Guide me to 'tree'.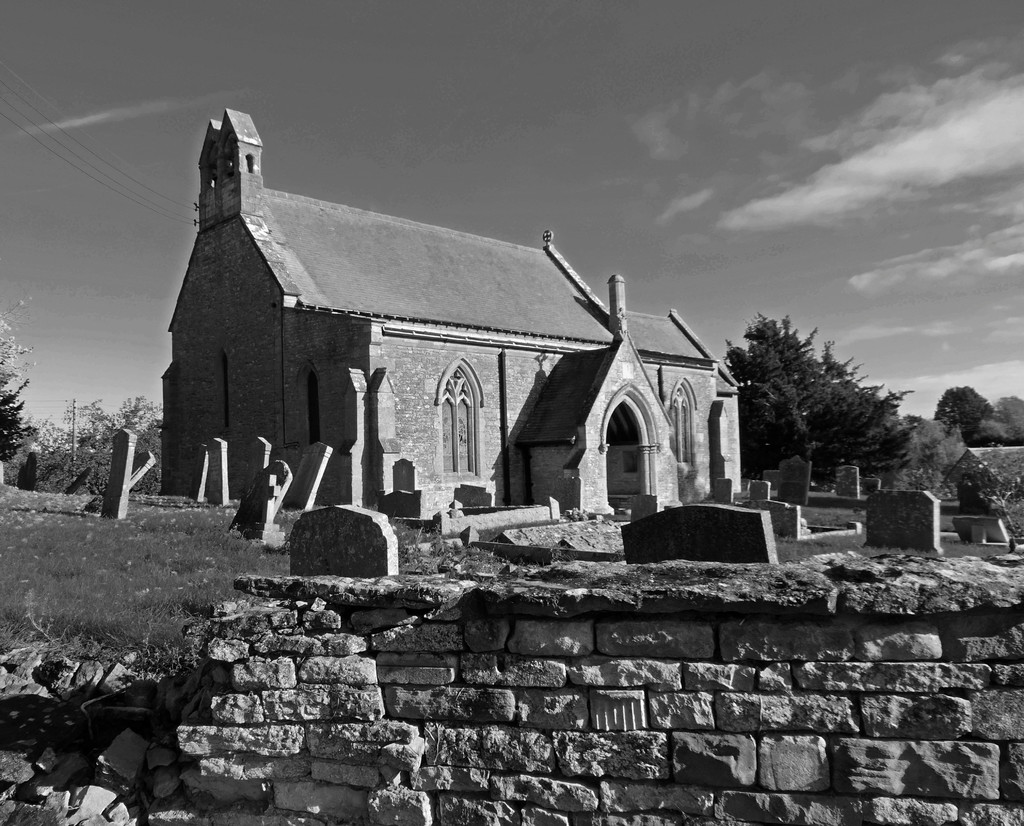
Guidance: 981:394:1023:446.
